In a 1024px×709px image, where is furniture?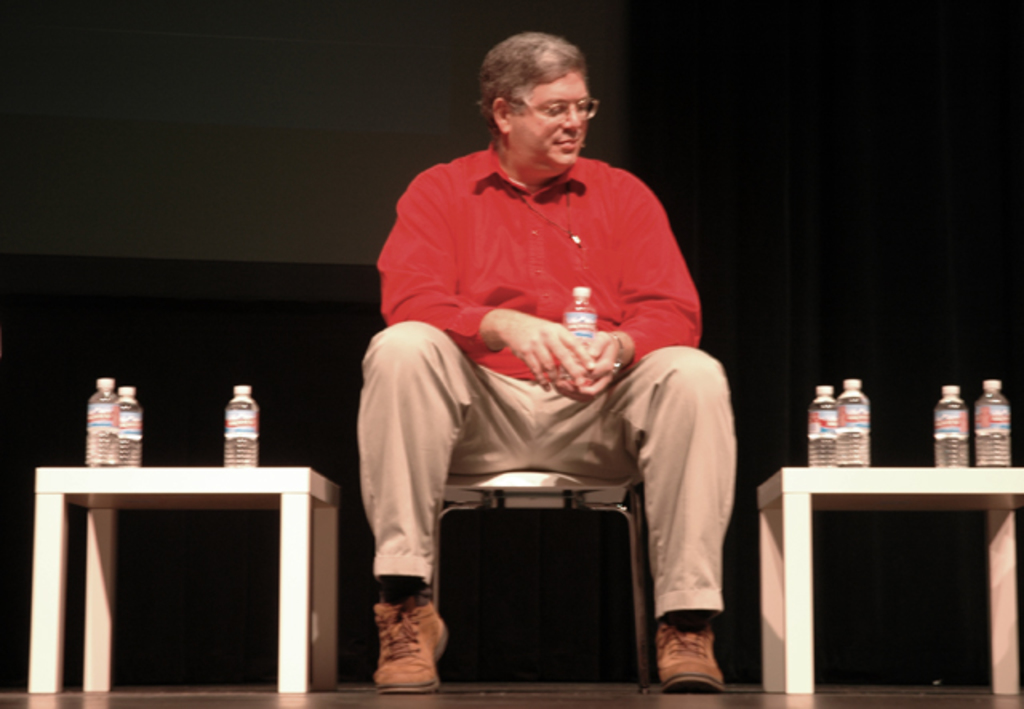
[left=432, top=475, right=645, bottom=687].
